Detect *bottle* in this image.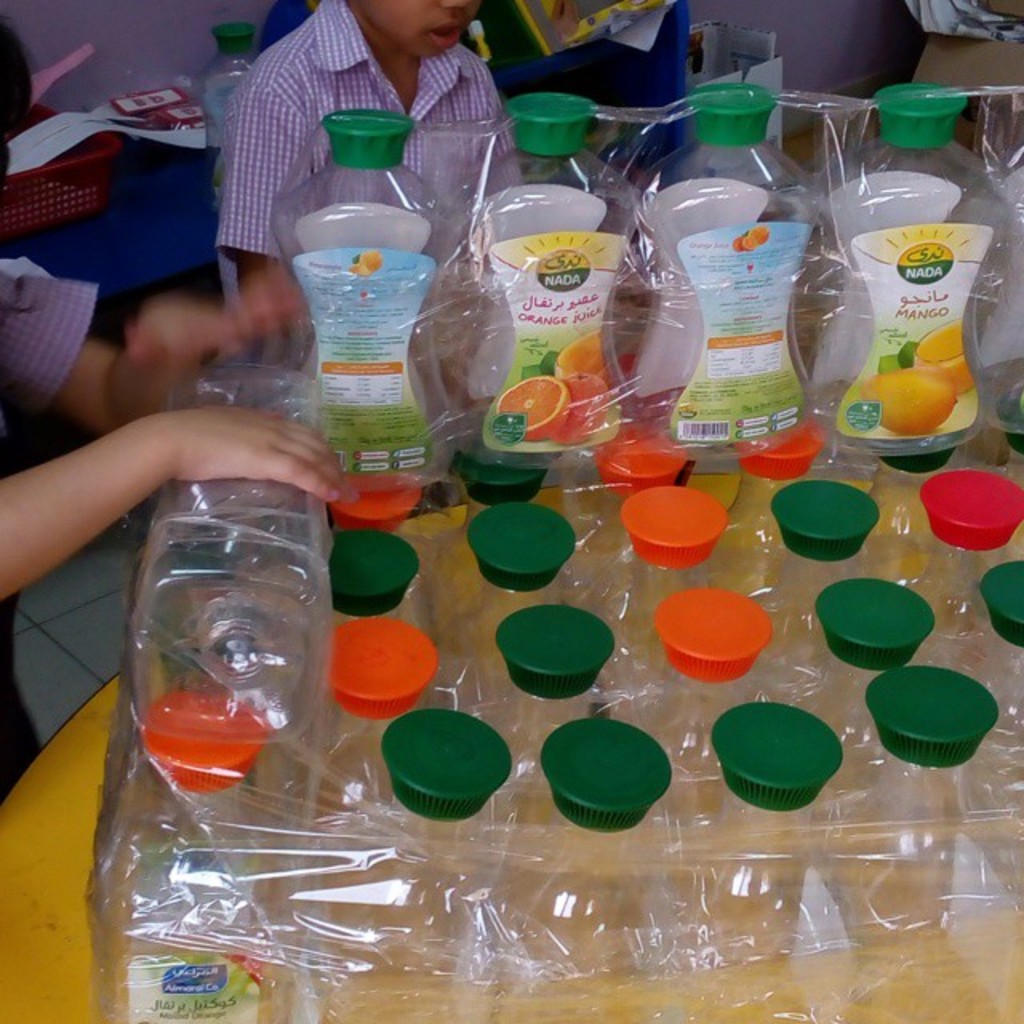
Detection: 627/83/818/461.
